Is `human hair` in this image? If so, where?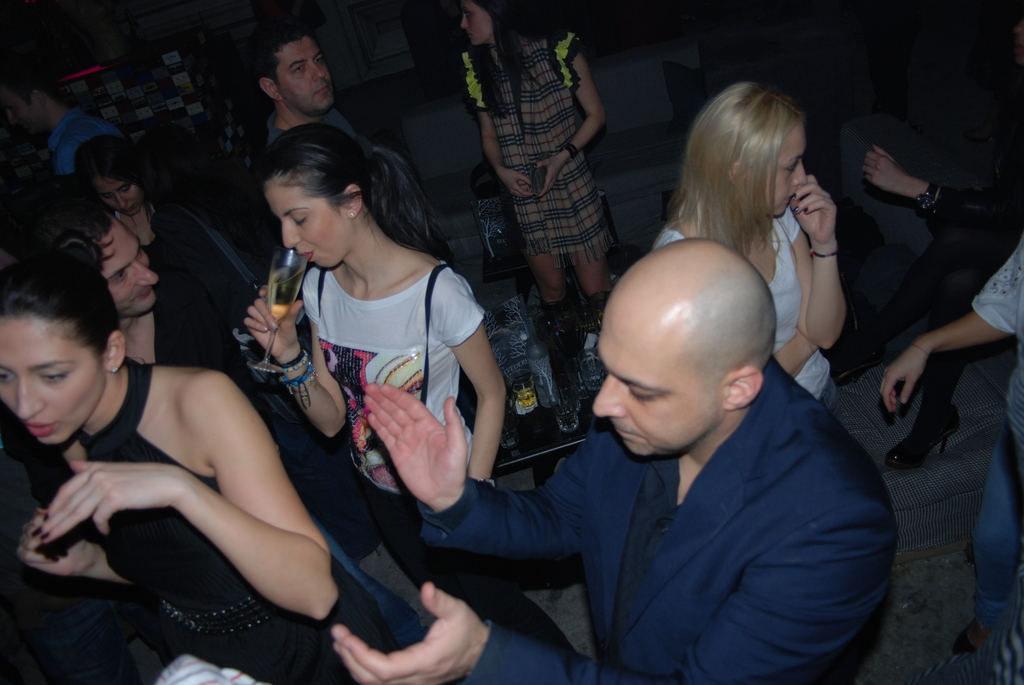
Yes, at left=454, top=0, right=544, bottom=132.
